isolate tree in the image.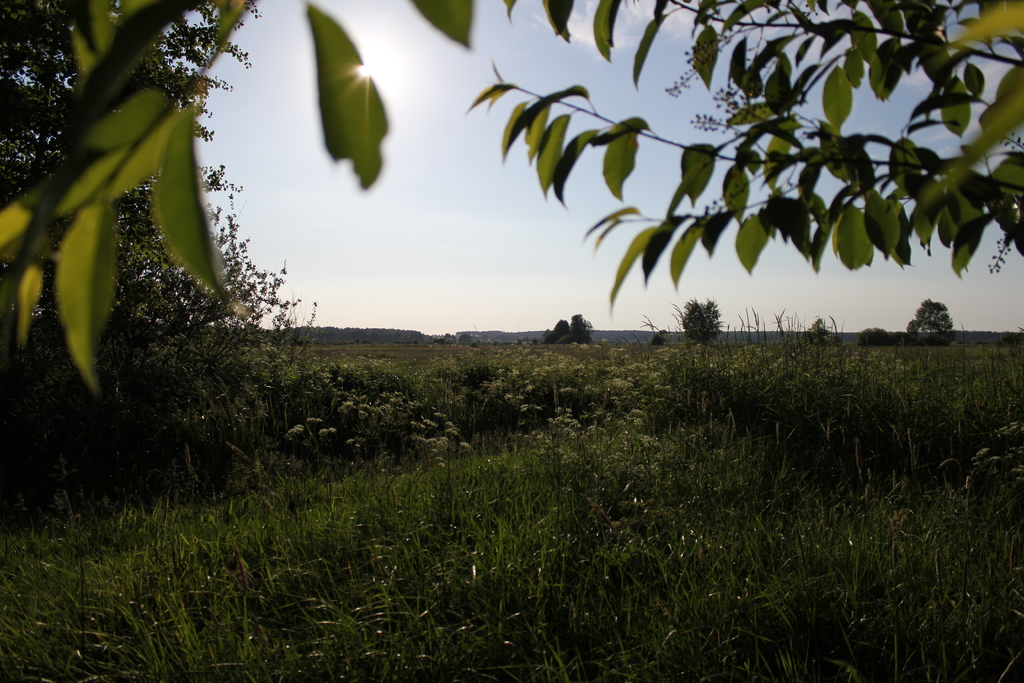
Isolated region: left=684, top=299, right=724, bottom=350.
